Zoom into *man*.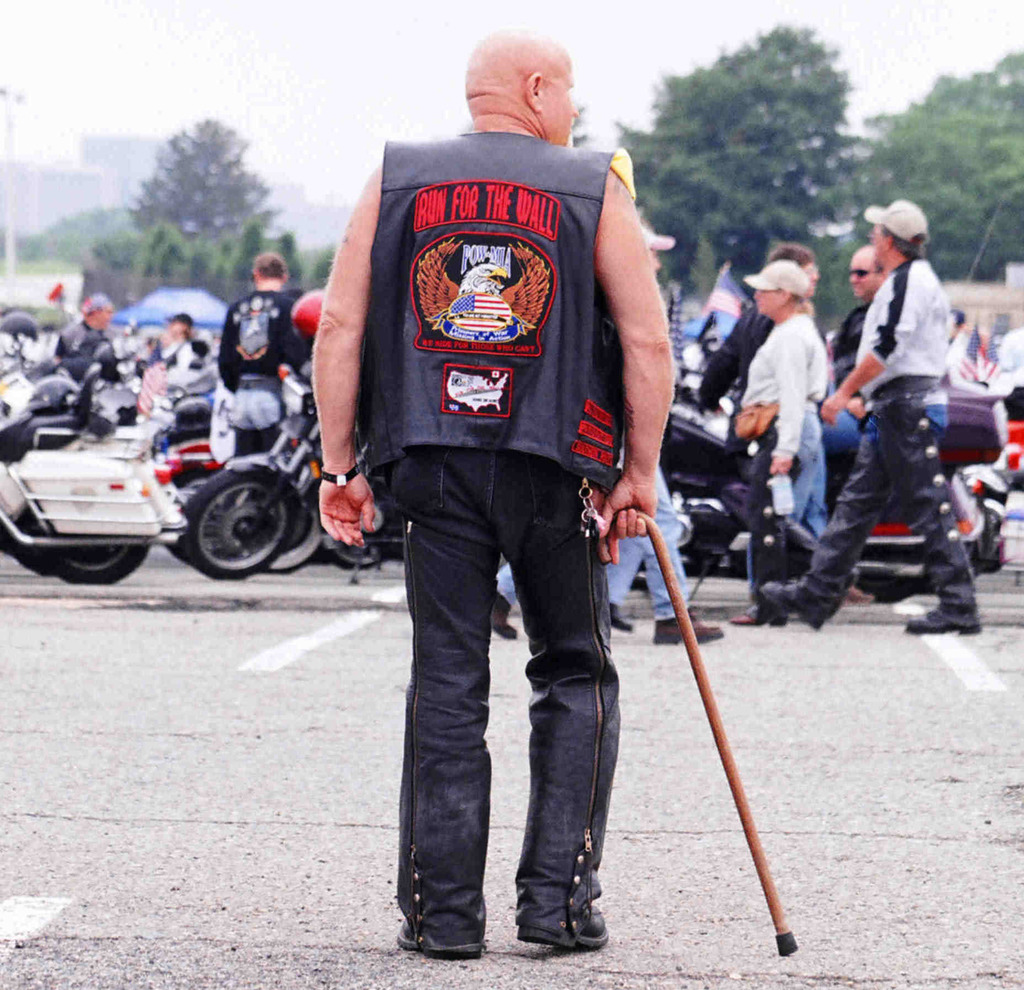
Zoom target: (54, 291, 115, 362).
